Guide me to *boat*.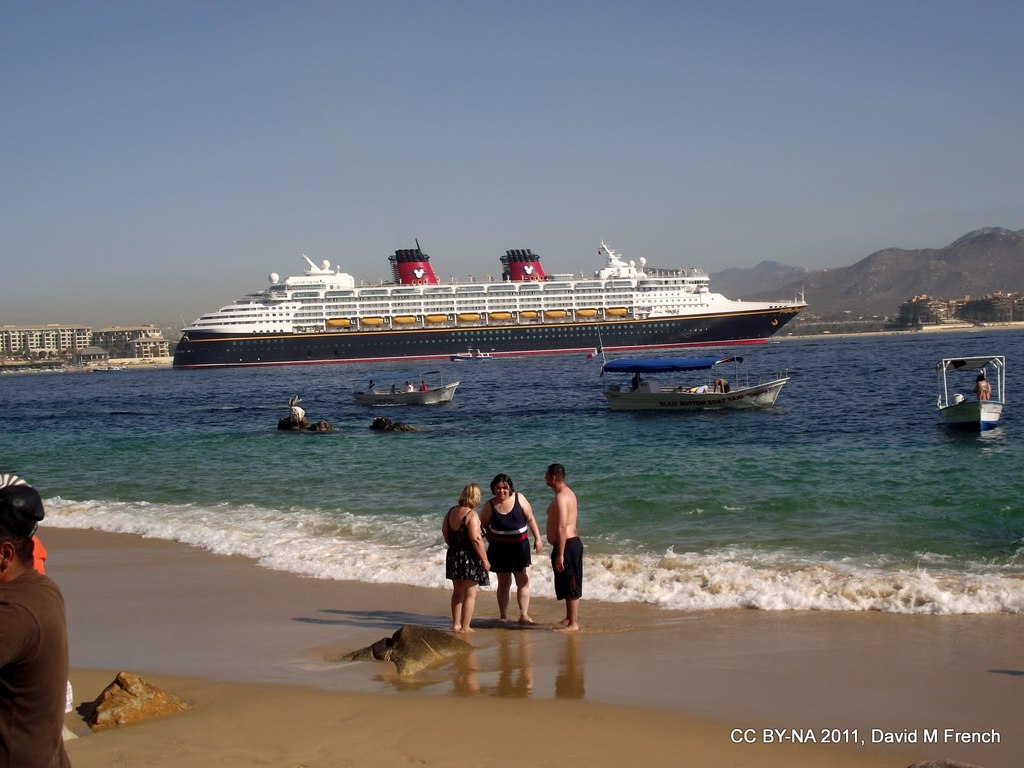
Guidance: (359, 379, 460, 404).
